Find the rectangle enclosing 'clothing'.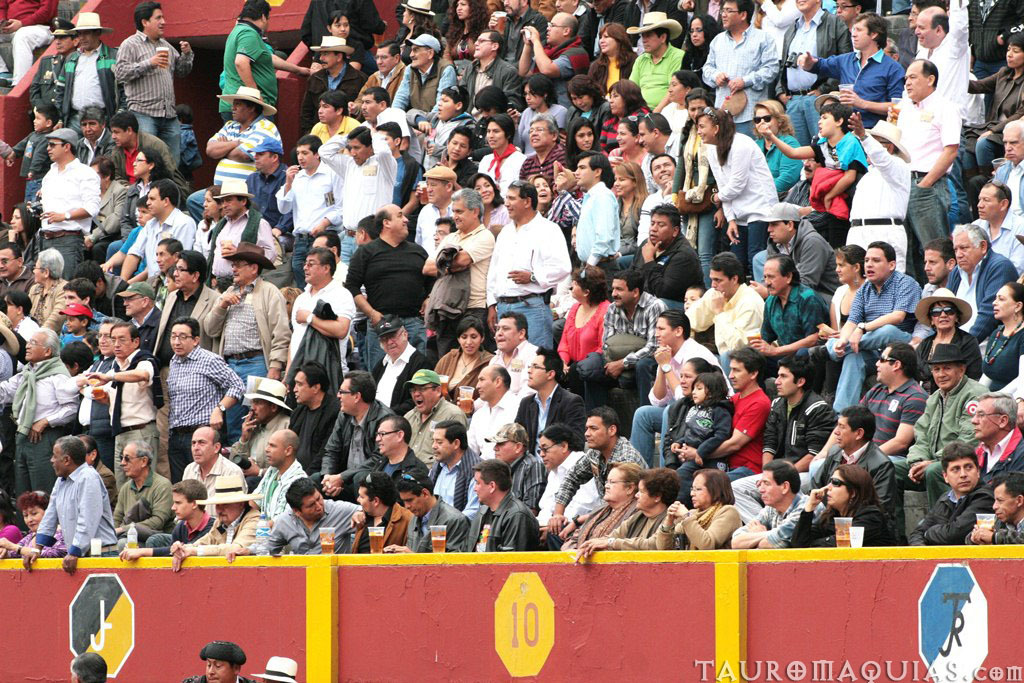
631,49,687,98.
